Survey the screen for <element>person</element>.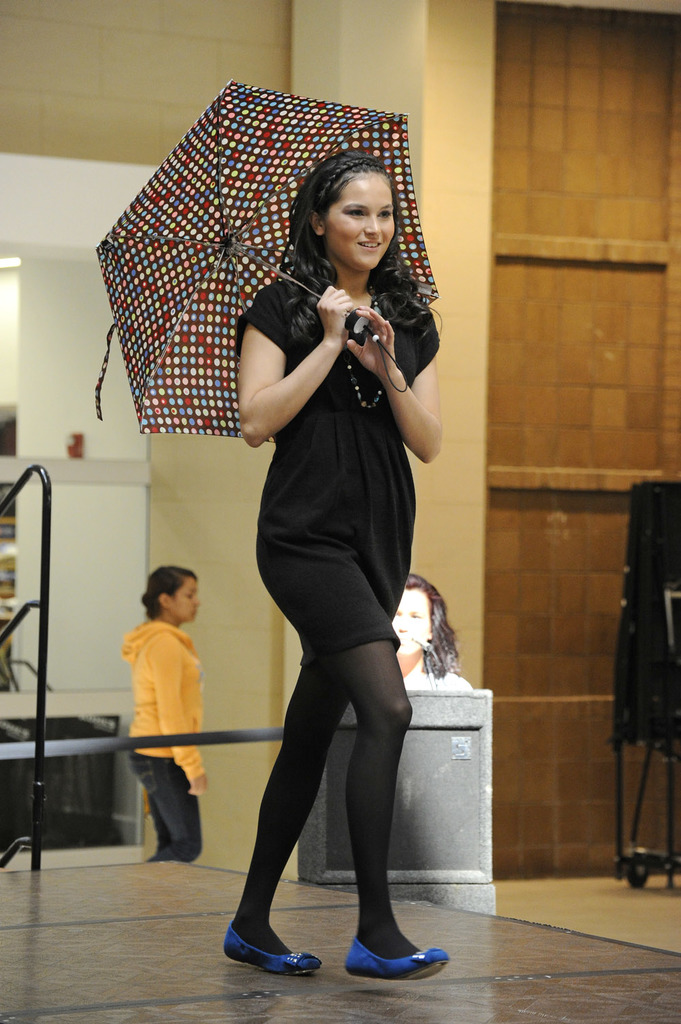
Survey found: Rect(389, 565, 469, 688).
